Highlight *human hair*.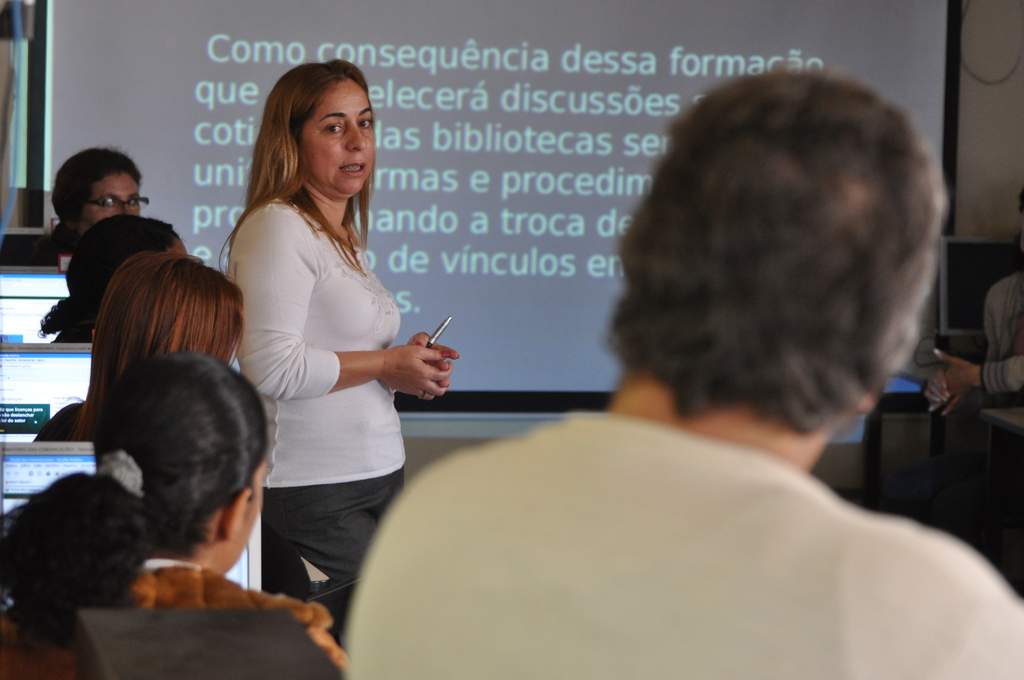
Highlighted region: <region>34, 213, 182, 345</region>.
